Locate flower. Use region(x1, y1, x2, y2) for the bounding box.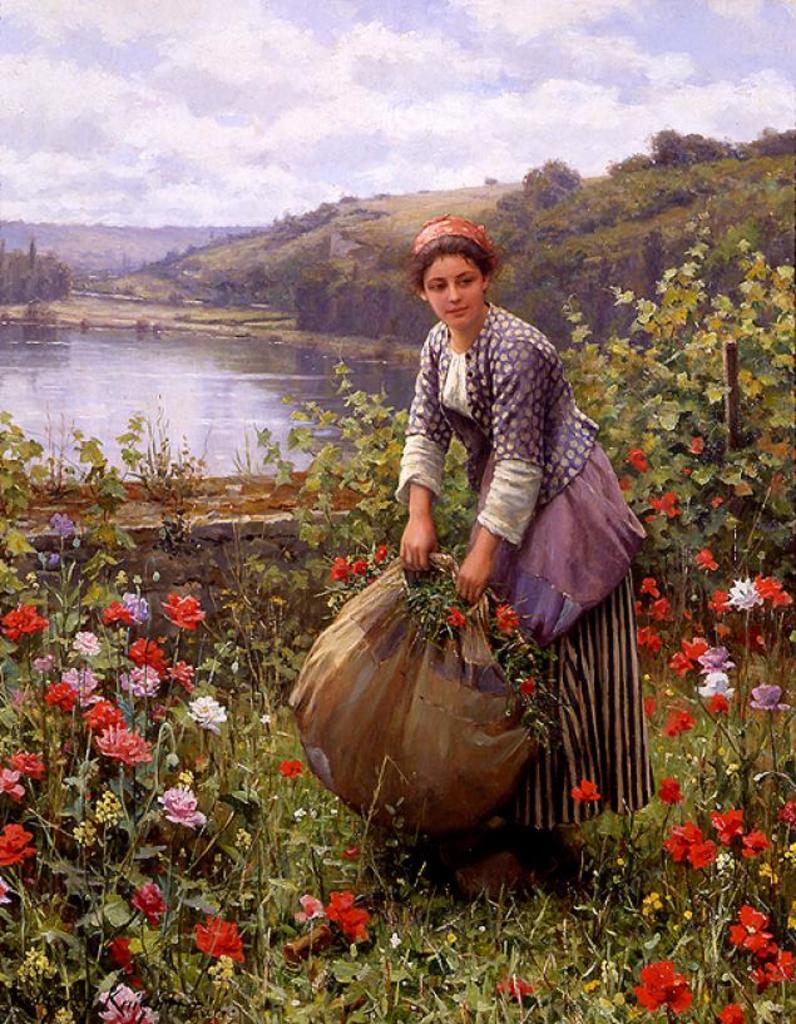
region(10, 750, 43, 776).
